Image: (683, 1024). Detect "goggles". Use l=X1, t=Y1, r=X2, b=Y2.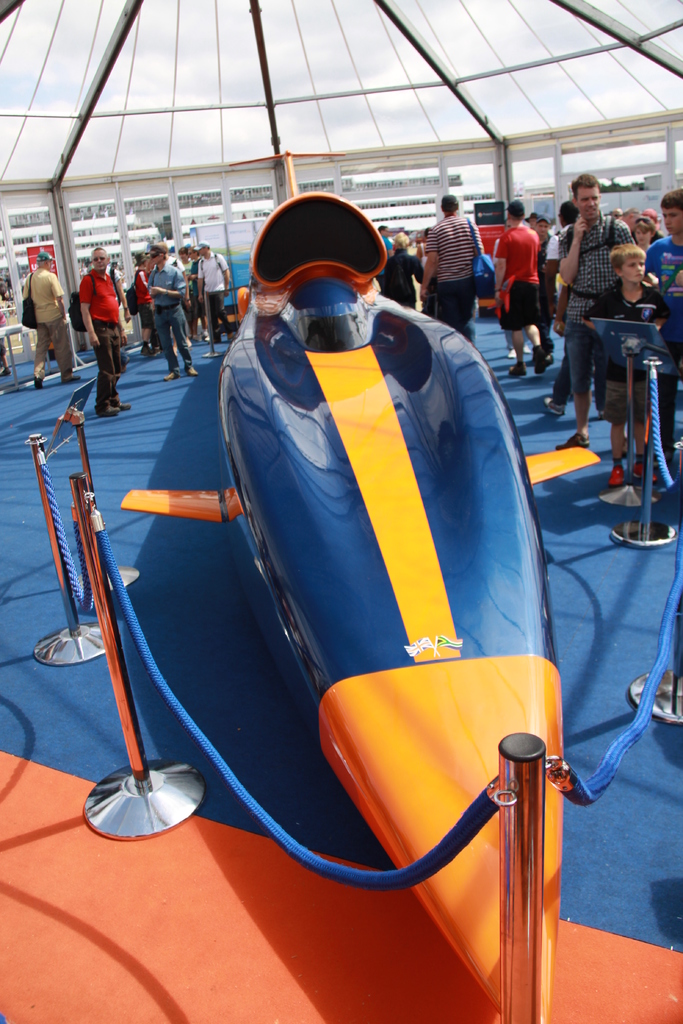
l=90, t=256, r=106, b=262.
